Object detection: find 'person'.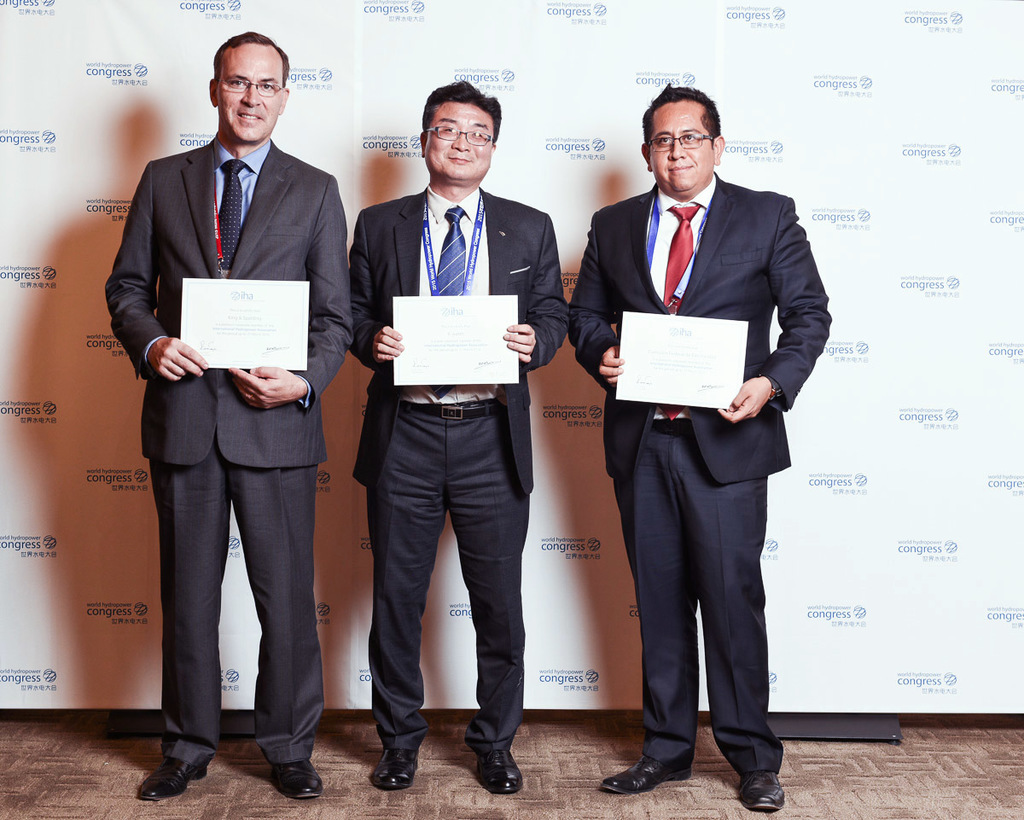
locate(102, 27, 358, 807).
